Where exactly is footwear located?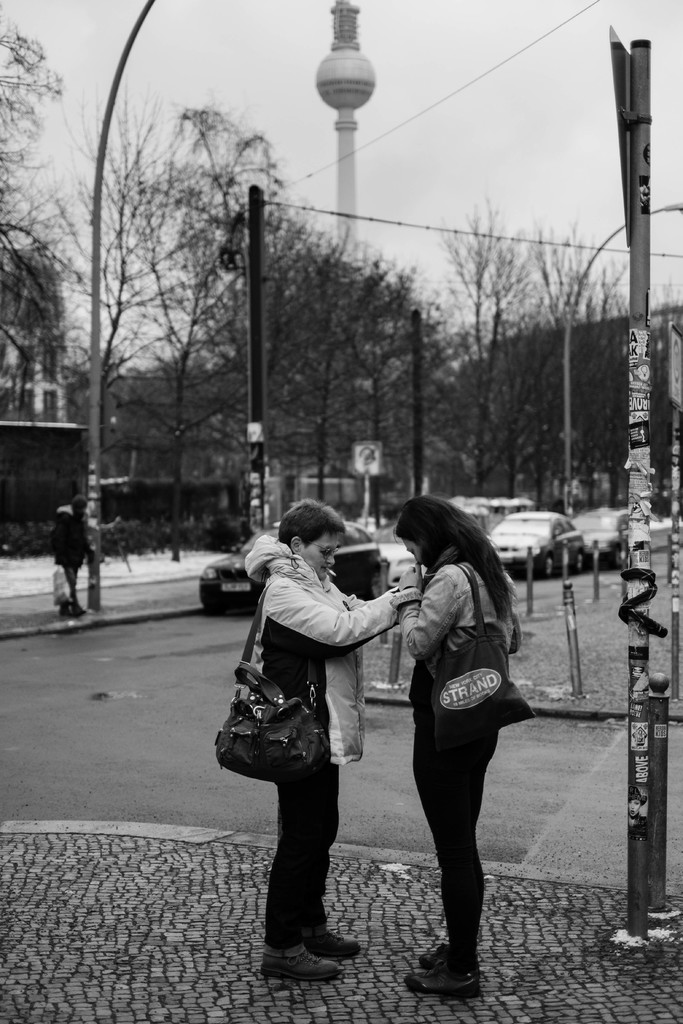
Its bounding box is (left=410, top=943, right=454, bottom=972).
